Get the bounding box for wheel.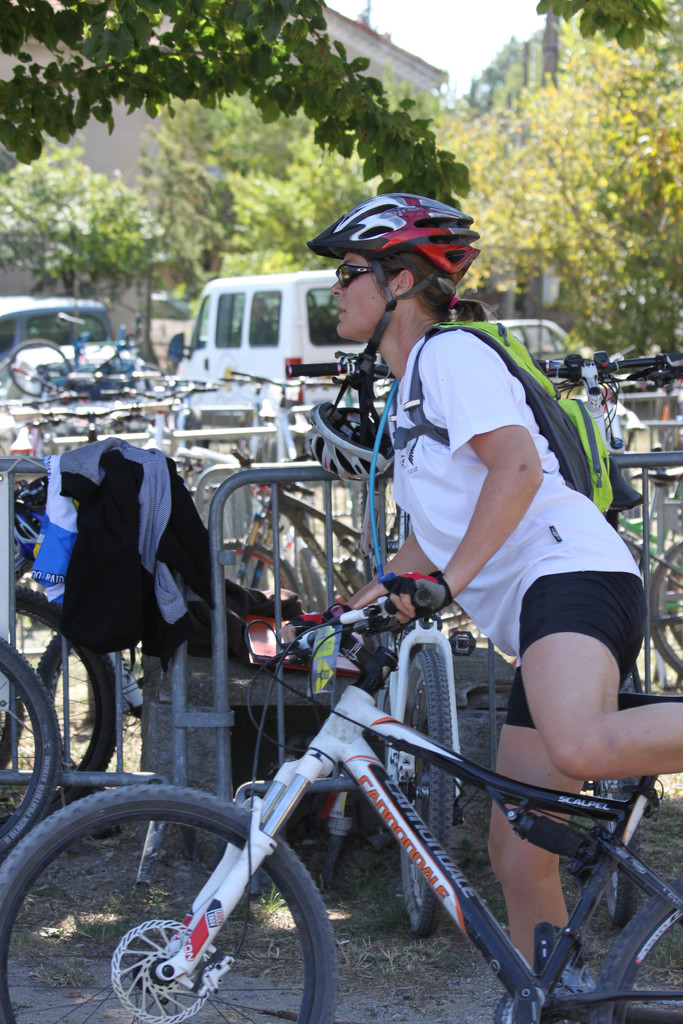
666, 564, 682, 648.
